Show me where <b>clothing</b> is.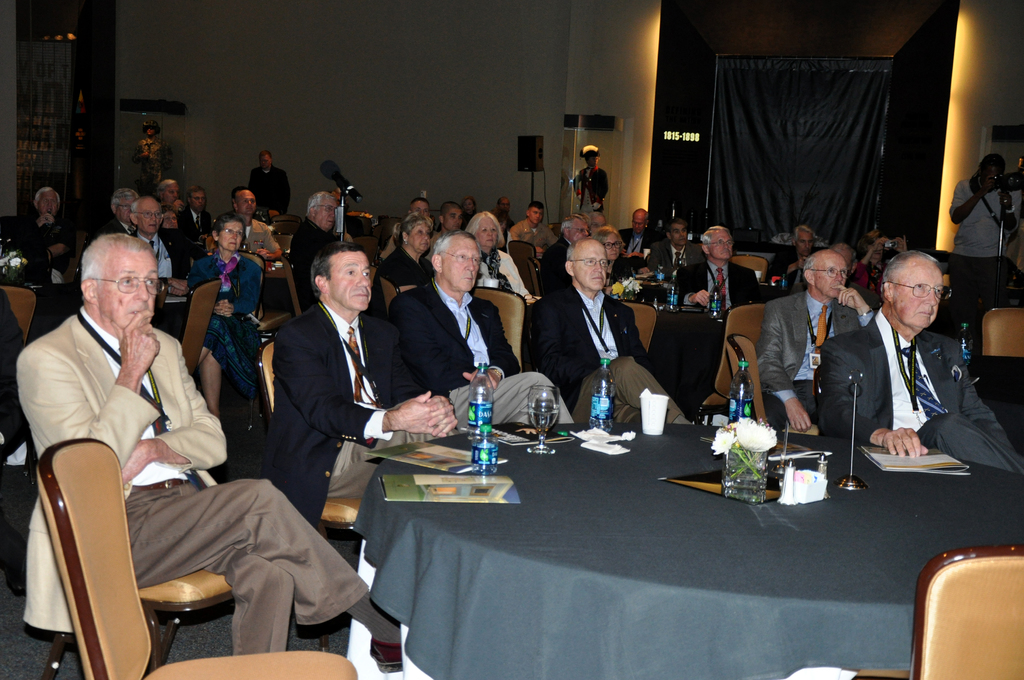
<b>clothing</b> is at box(285, 222, 337, 299).
